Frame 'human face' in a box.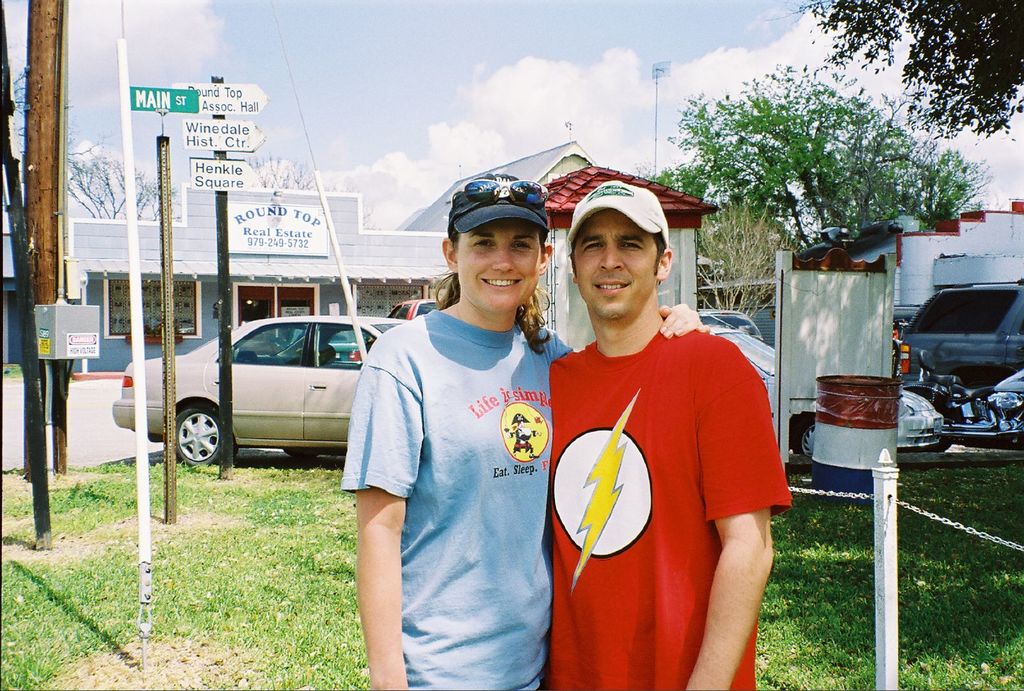
left=572, top=210, right=655, bottom=319.
